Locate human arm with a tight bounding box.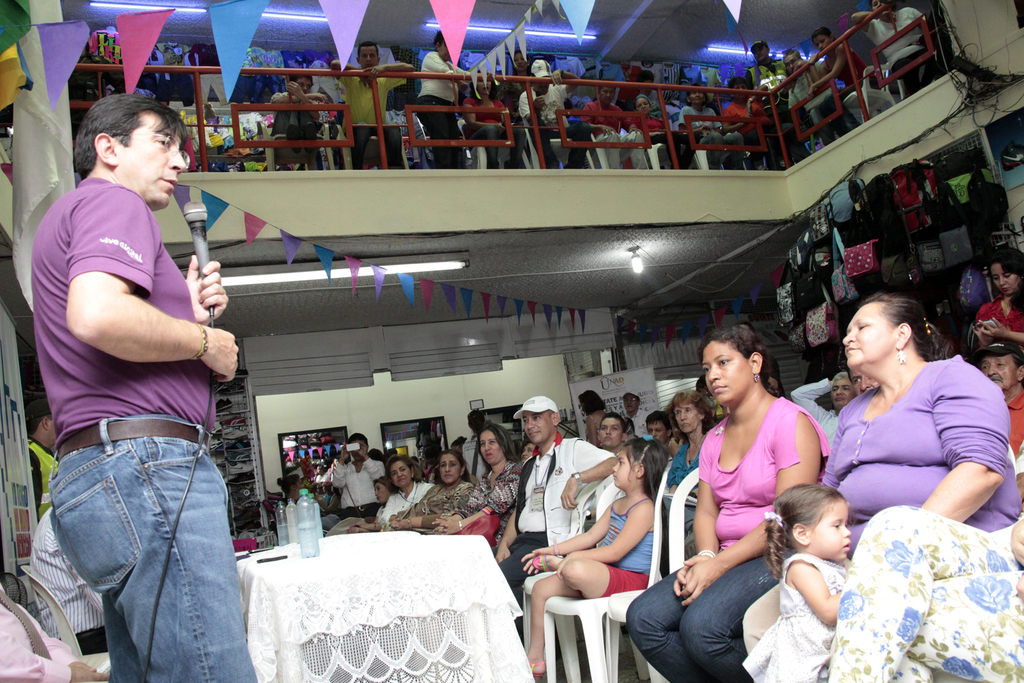
Rect(319, 474, 332, 486).
